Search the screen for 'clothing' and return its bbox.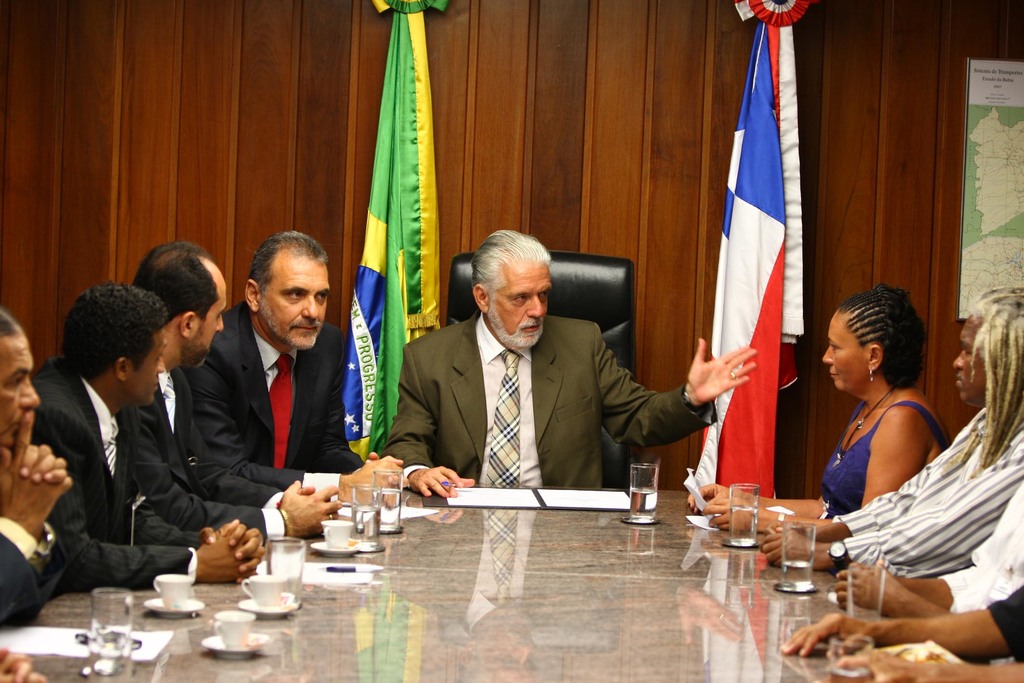
Found: left=993, top=581, right=1023, bottom=677.
